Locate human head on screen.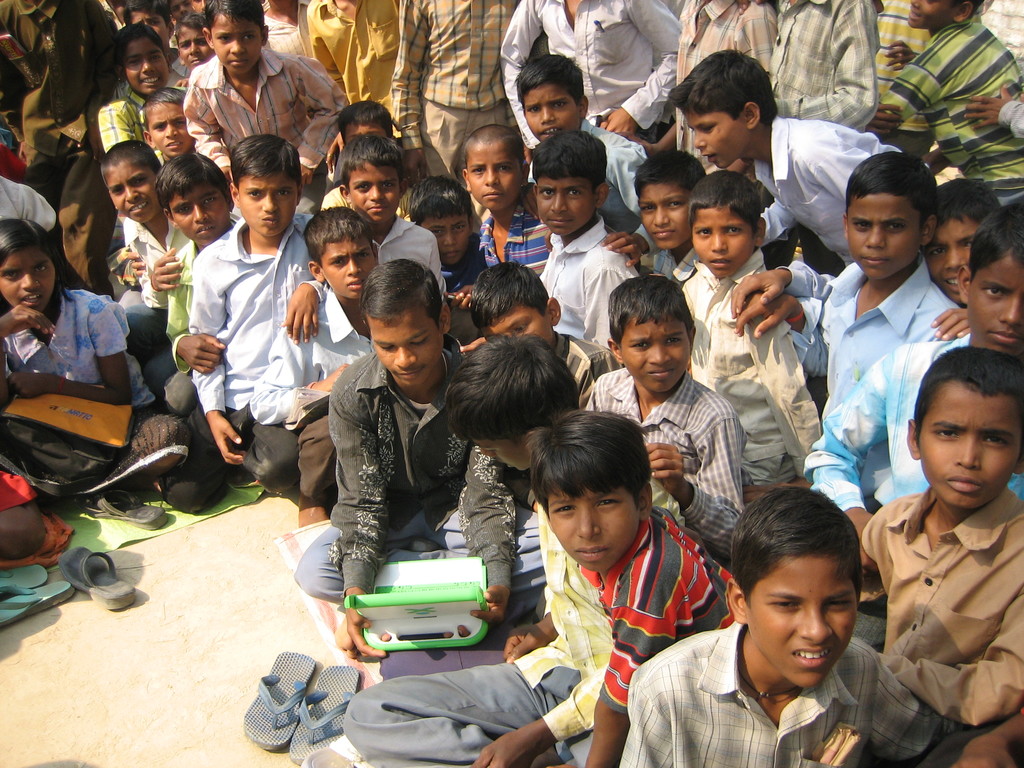
On screen at [633, 145, 706, 254].
